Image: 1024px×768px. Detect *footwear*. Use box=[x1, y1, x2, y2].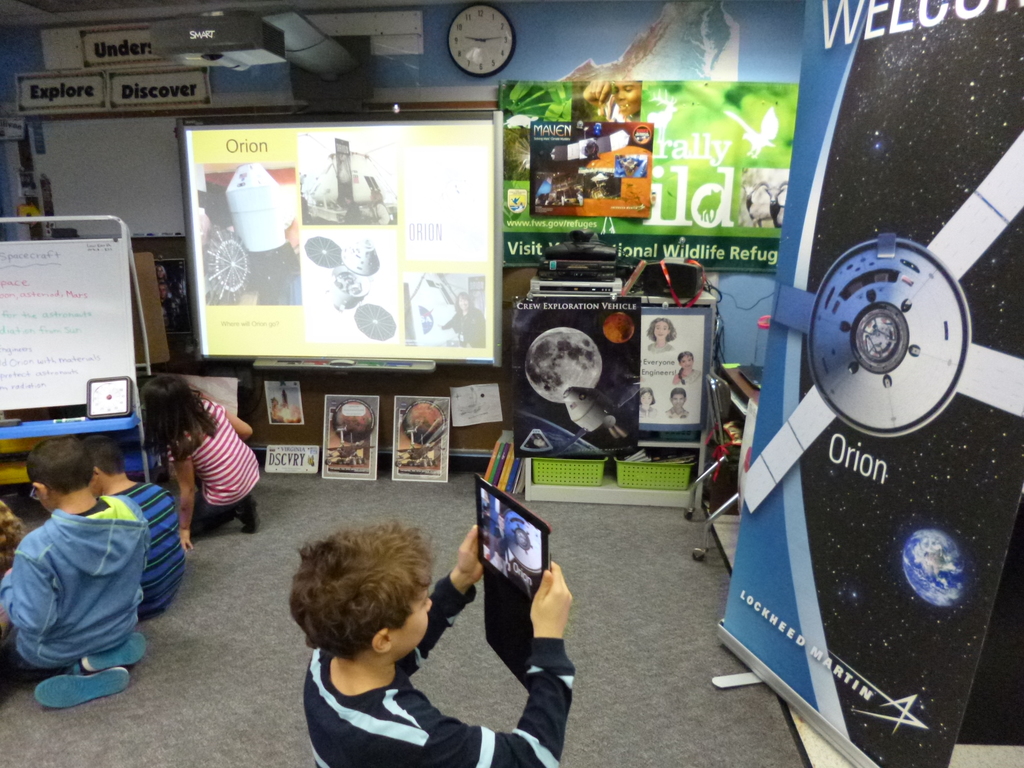
box=[230, 493, 262, 534].
